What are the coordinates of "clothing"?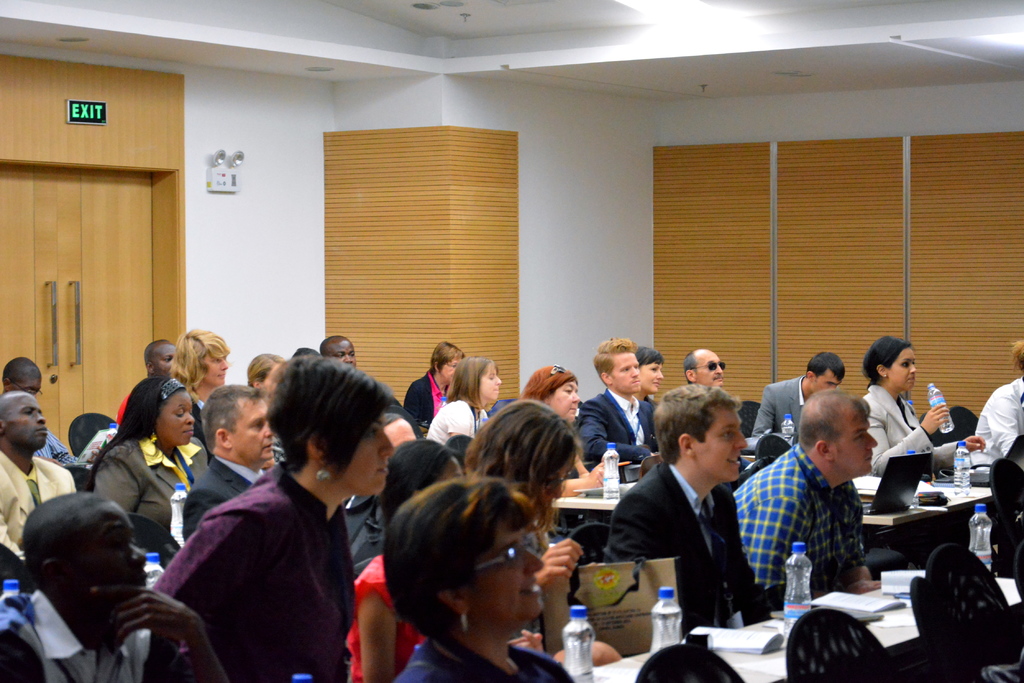
[left=598, top=455, right=770, bottom=629].
